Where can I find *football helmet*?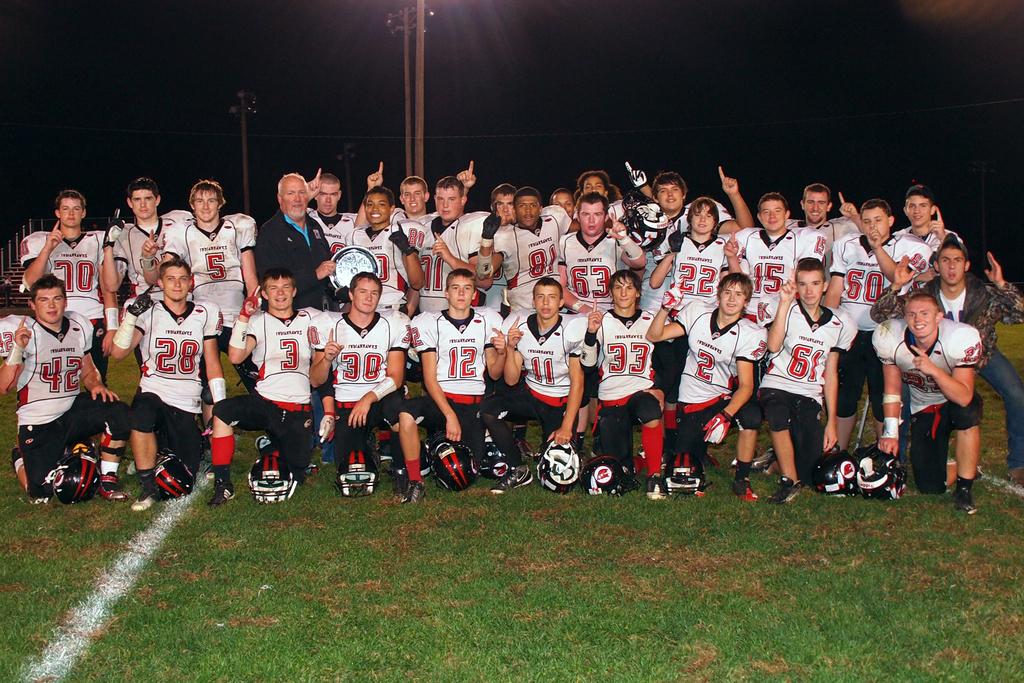
You can find it at 149 451 190 496.
